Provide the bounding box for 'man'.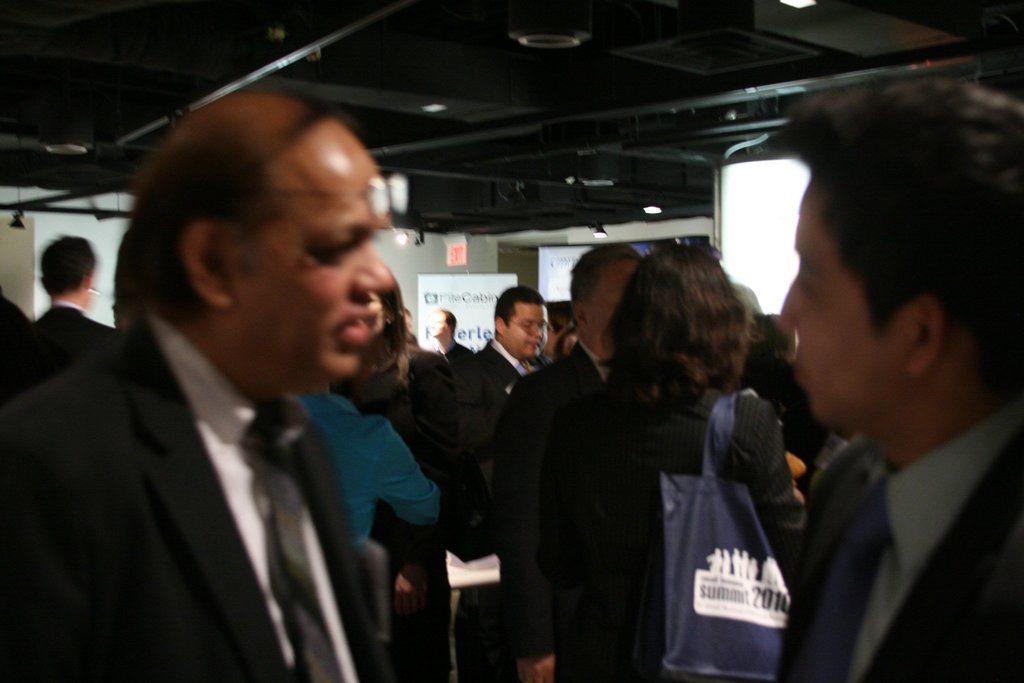
(left=423, top=309, right=473, bottom=379).
